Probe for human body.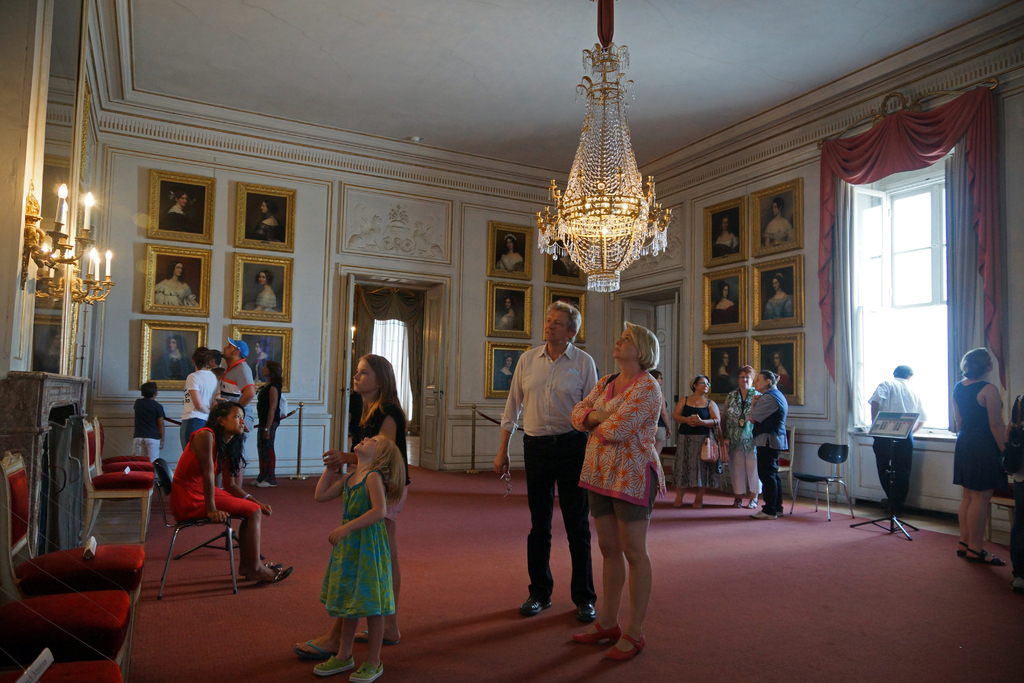
Probe result: box=[721, 375, 756, 509].
